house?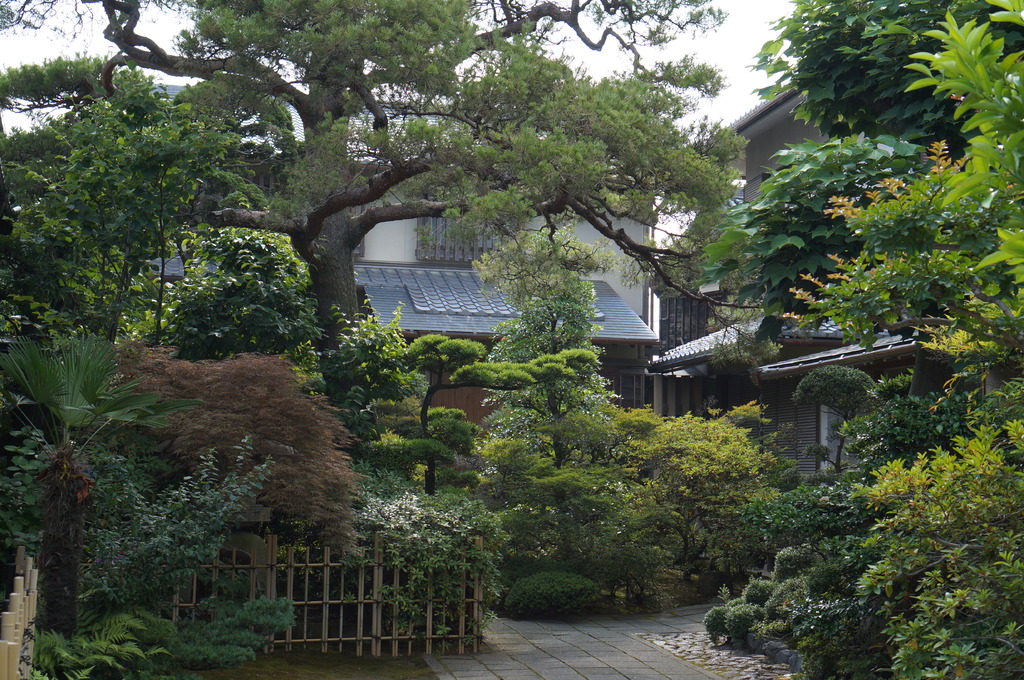
134:260:652:446
